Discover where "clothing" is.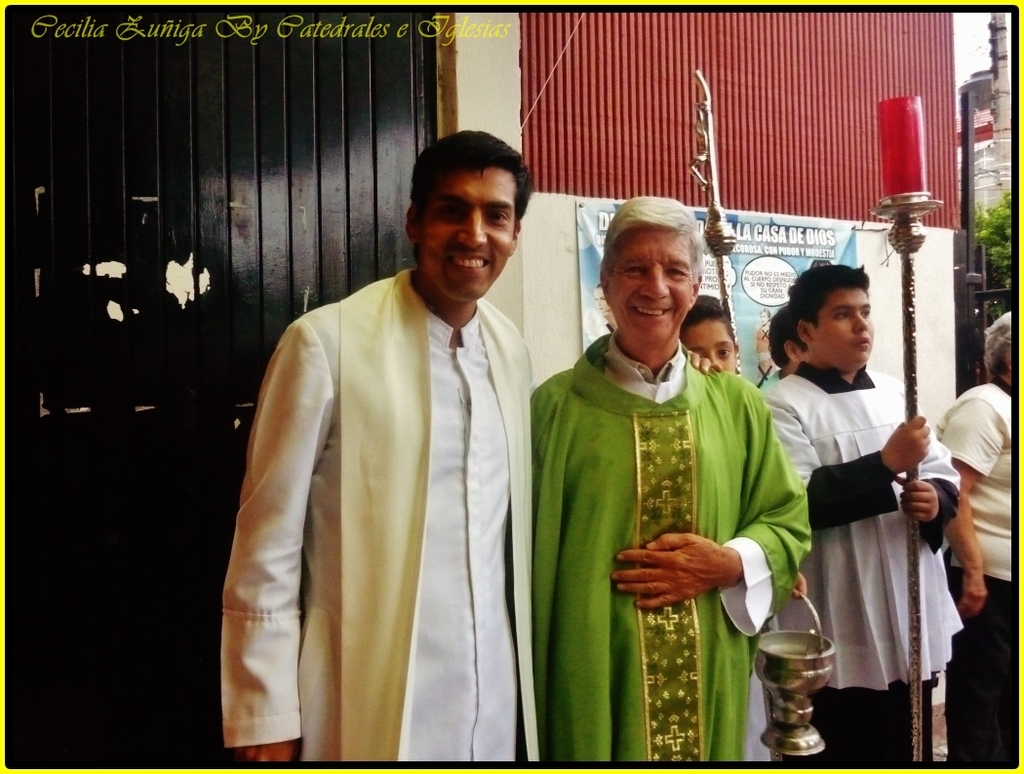
Discovered at (765,360,965,699).
